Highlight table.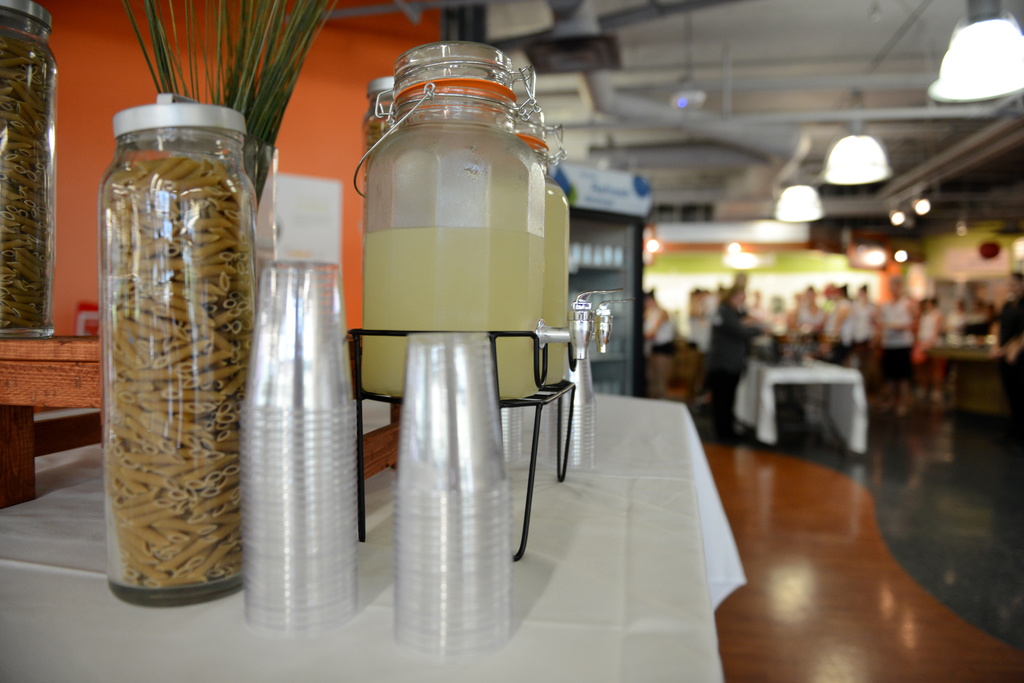
Highlighted region: bbox=(0, 391, 740, 682).
